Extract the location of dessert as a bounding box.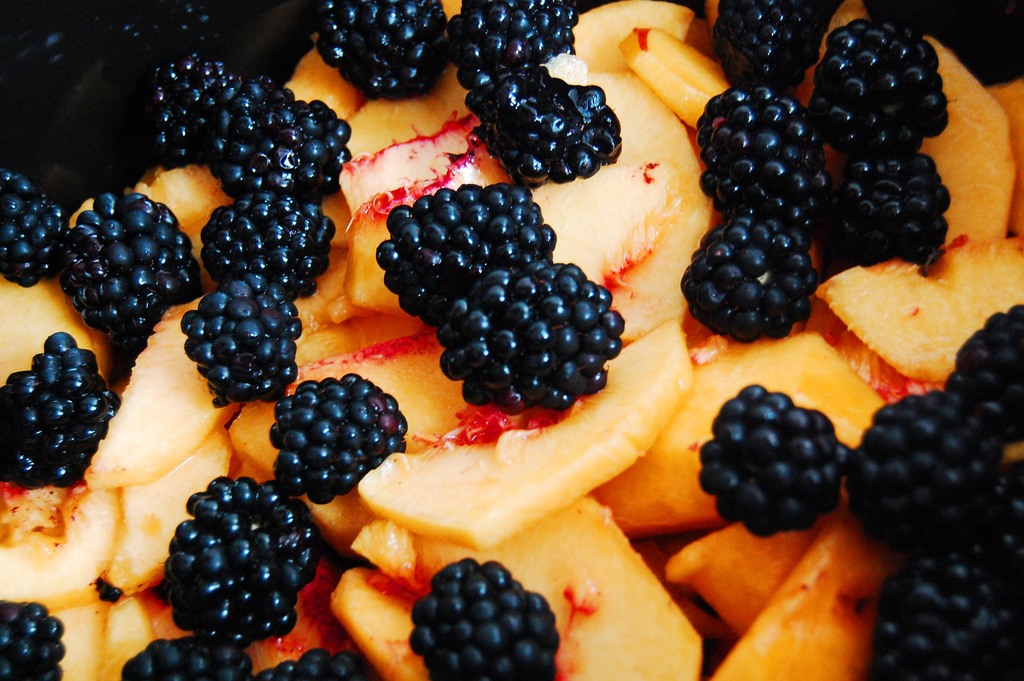
select_region(666, 205, 804, 335).
